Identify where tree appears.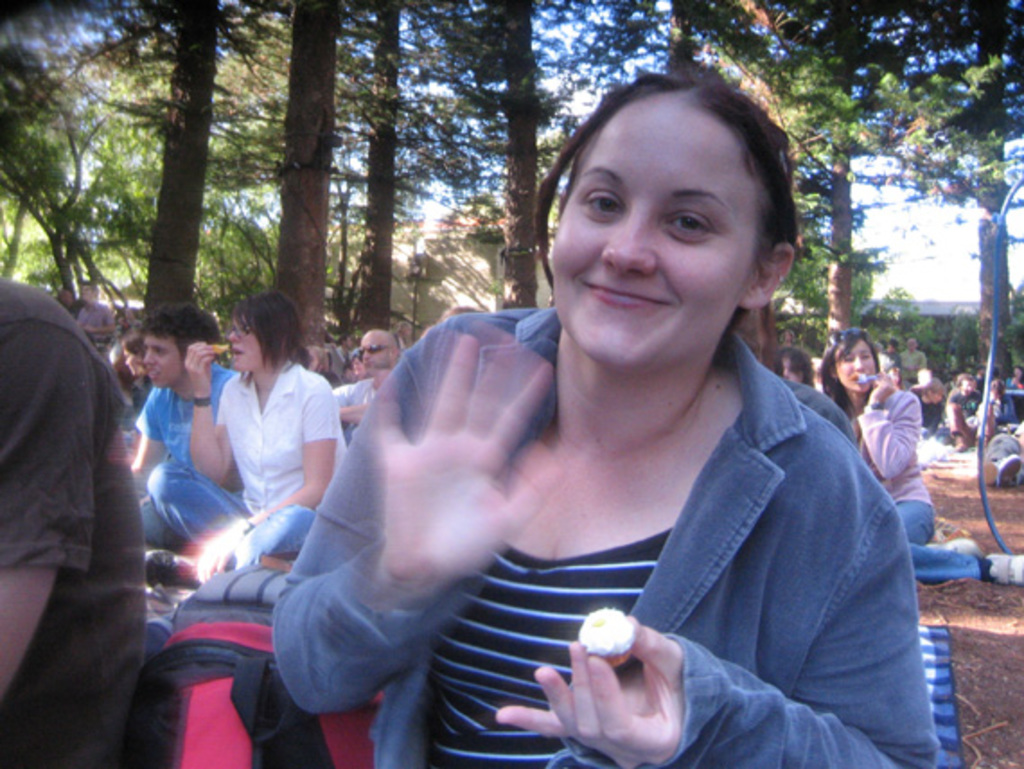
Appears at (x1=654, y1=0, x2=936, y2=327).
